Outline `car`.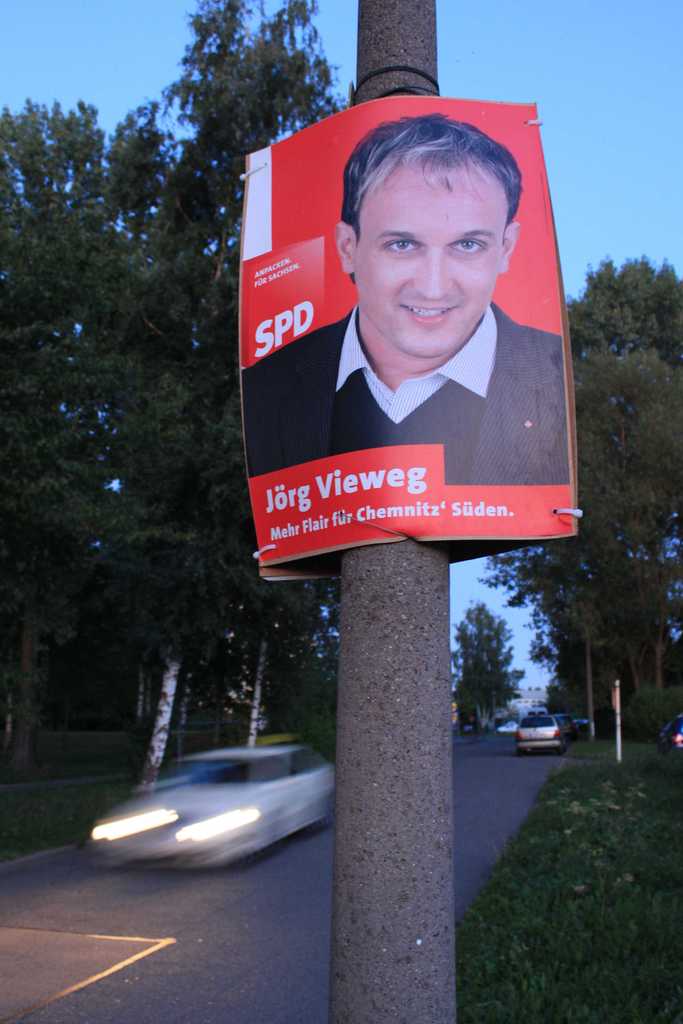
Outline: Rect(511, 714, 567, 755).
